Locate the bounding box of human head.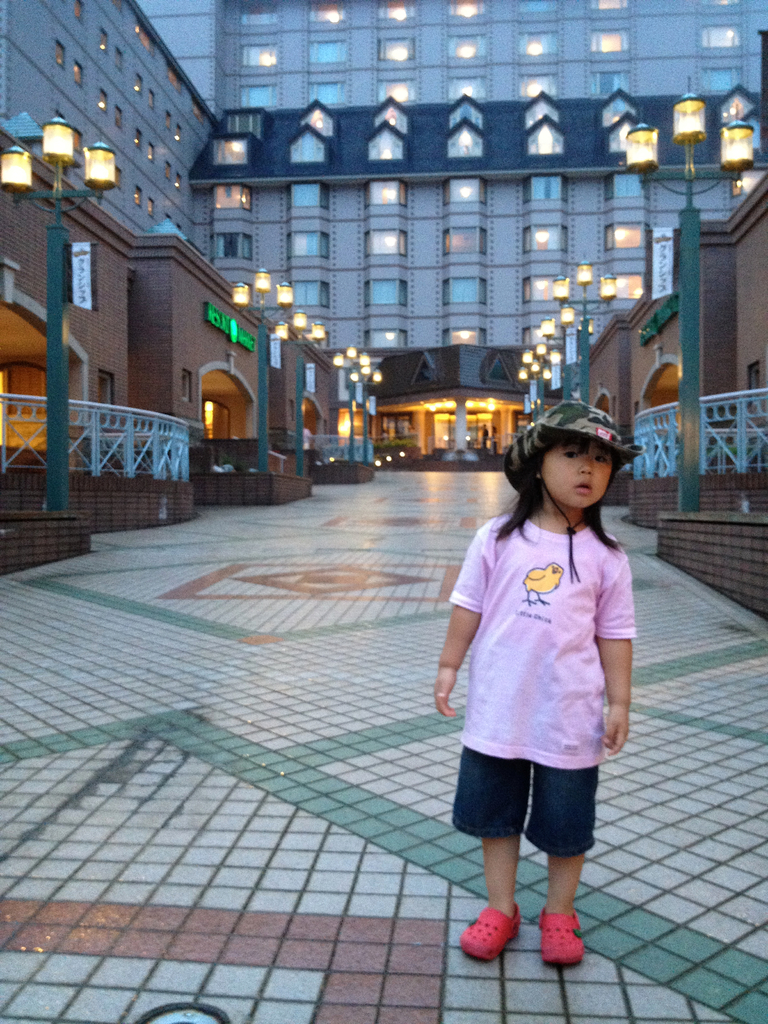
Bounding box: detection(523, 413, 635, 506).
